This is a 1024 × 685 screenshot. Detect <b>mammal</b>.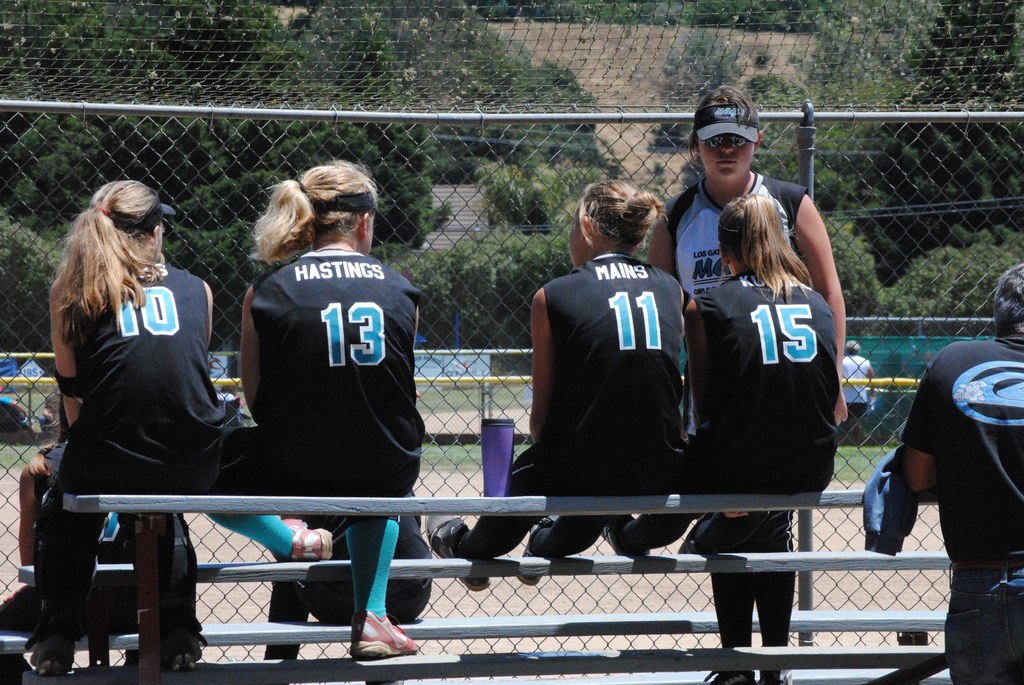
select_region(262, 479, 434, 666).
